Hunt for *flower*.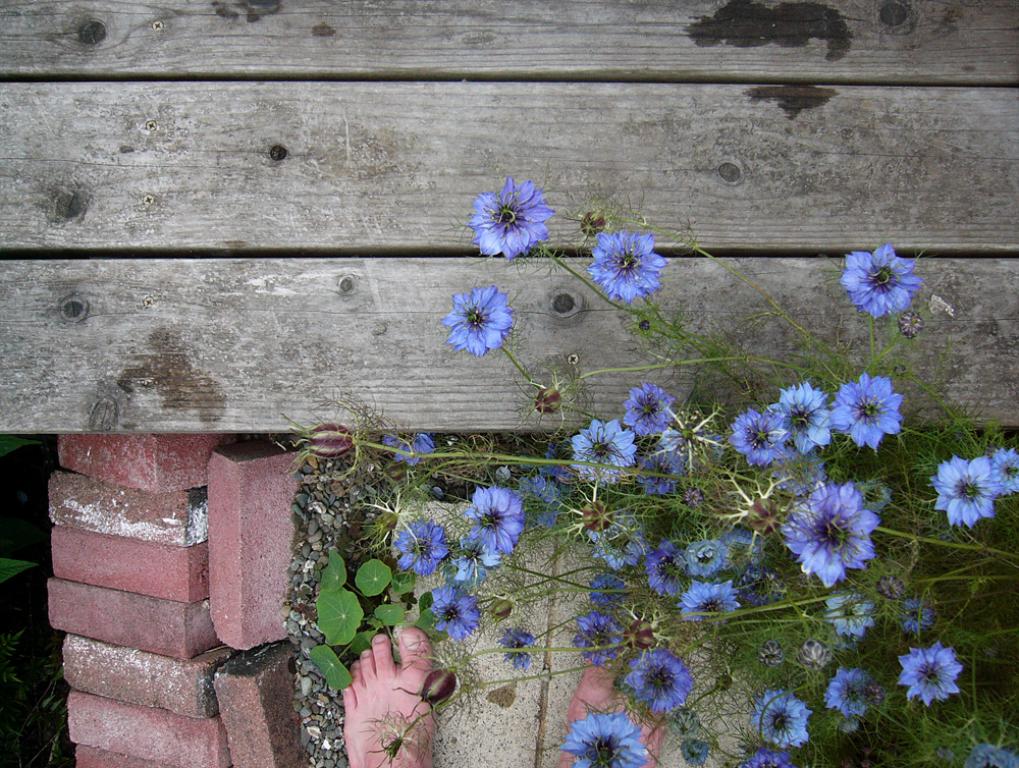
Hunted down at 571:612:628:665.
